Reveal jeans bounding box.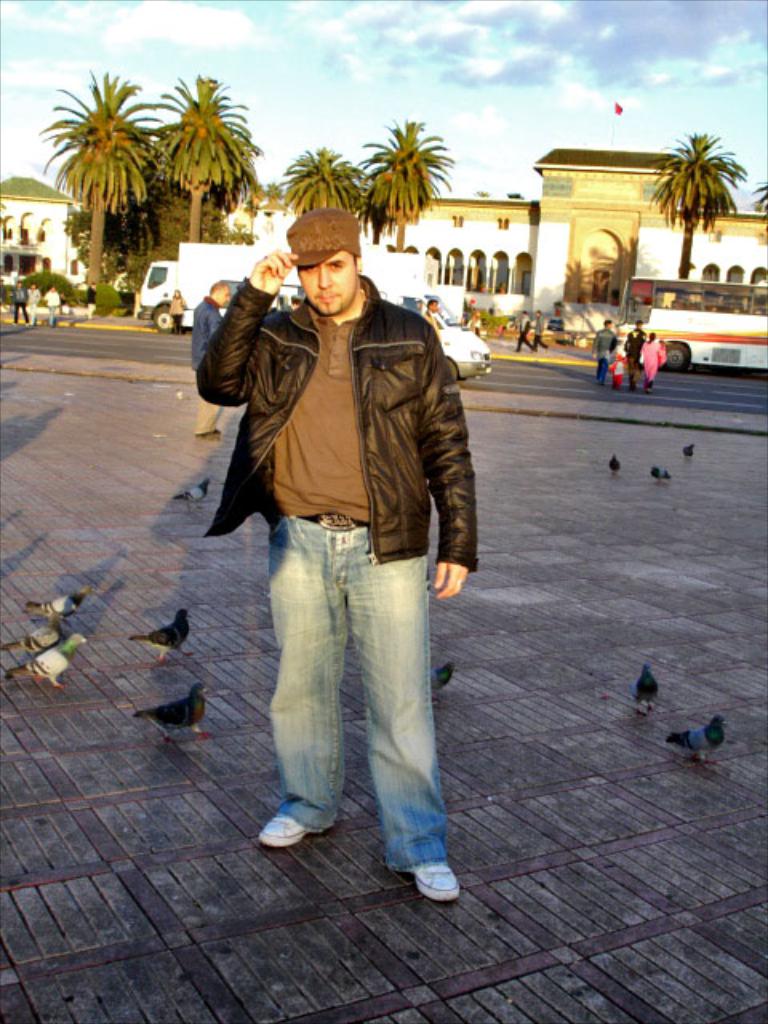
Revealed: bbox(43, 306, 61, 328).
